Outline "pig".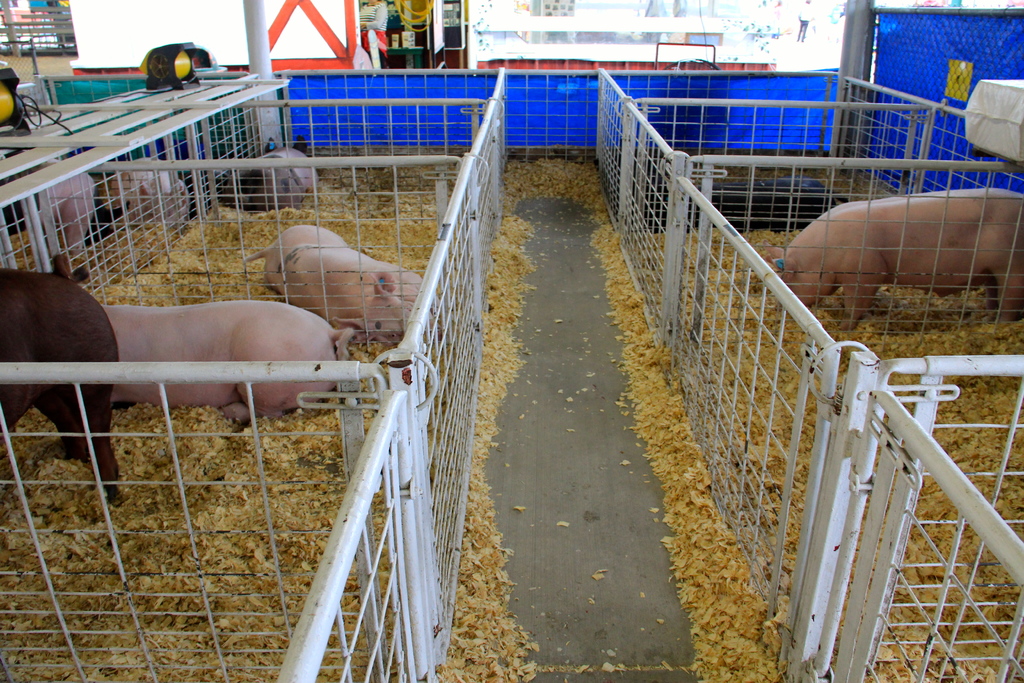
Outline: locate(99, 295, 358, 424).
